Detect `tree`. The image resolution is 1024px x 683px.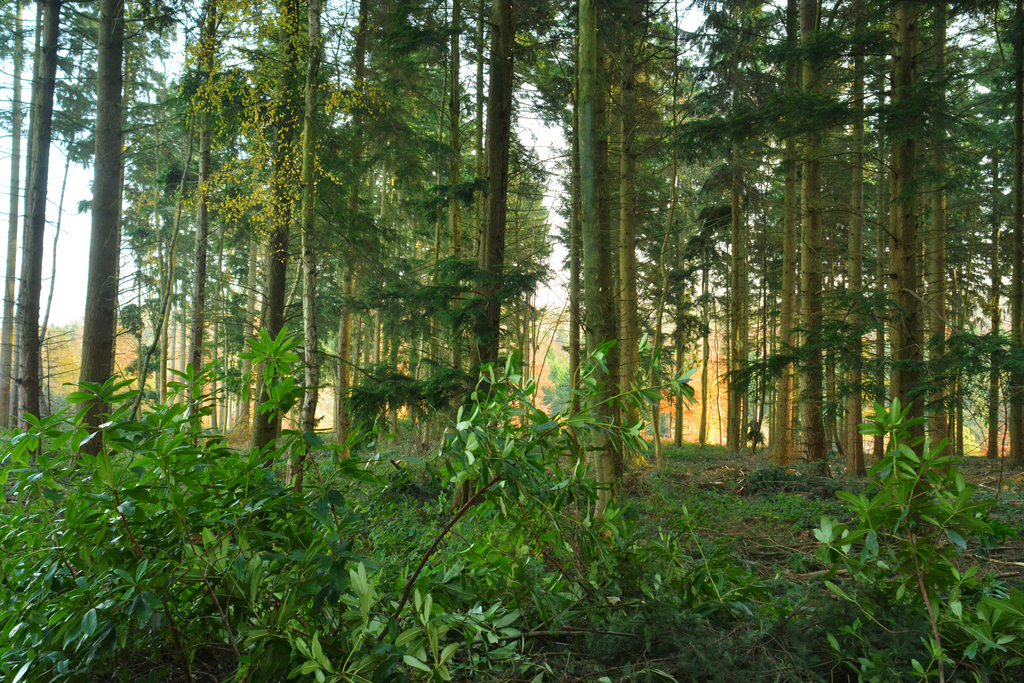
[622, 78, 867, 499].
